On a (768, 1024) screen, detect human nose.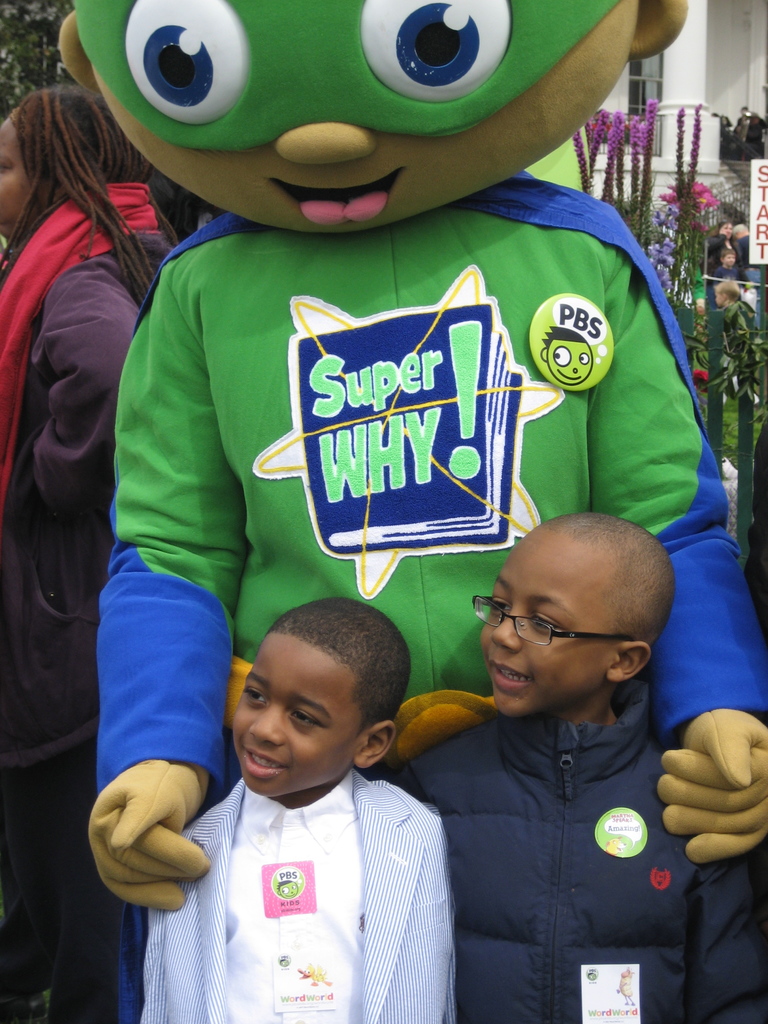
[x1=246, y1=701, x2=285, y2=742].
